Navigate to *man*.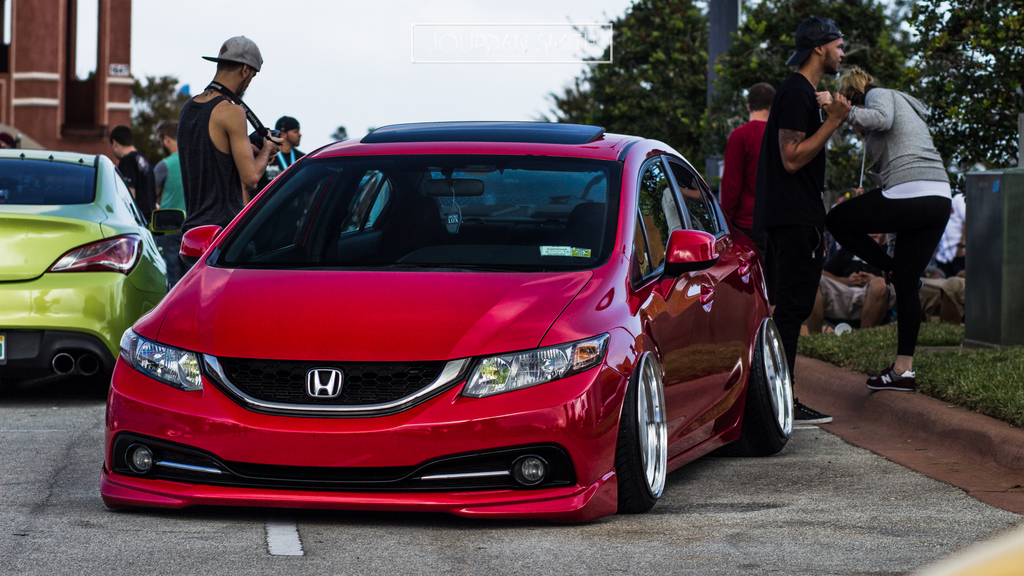
Navigation target: 266, 116, 312, 188.
